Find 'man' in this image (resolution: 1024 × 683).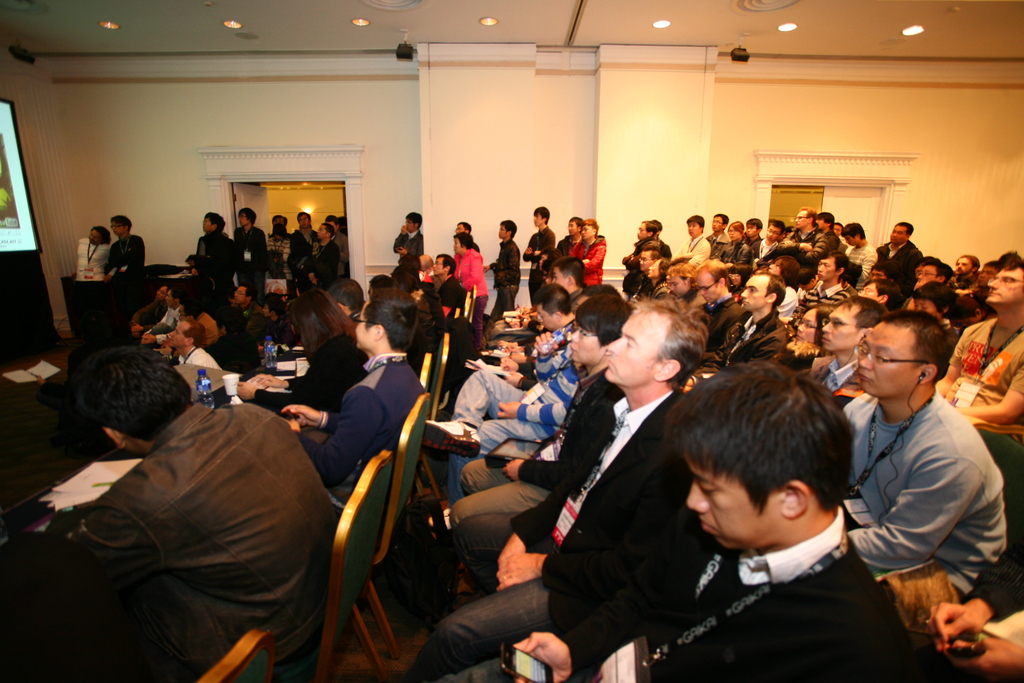
{"x1": 392, "y1": 206, "x2": 424, "y2": 277}.
